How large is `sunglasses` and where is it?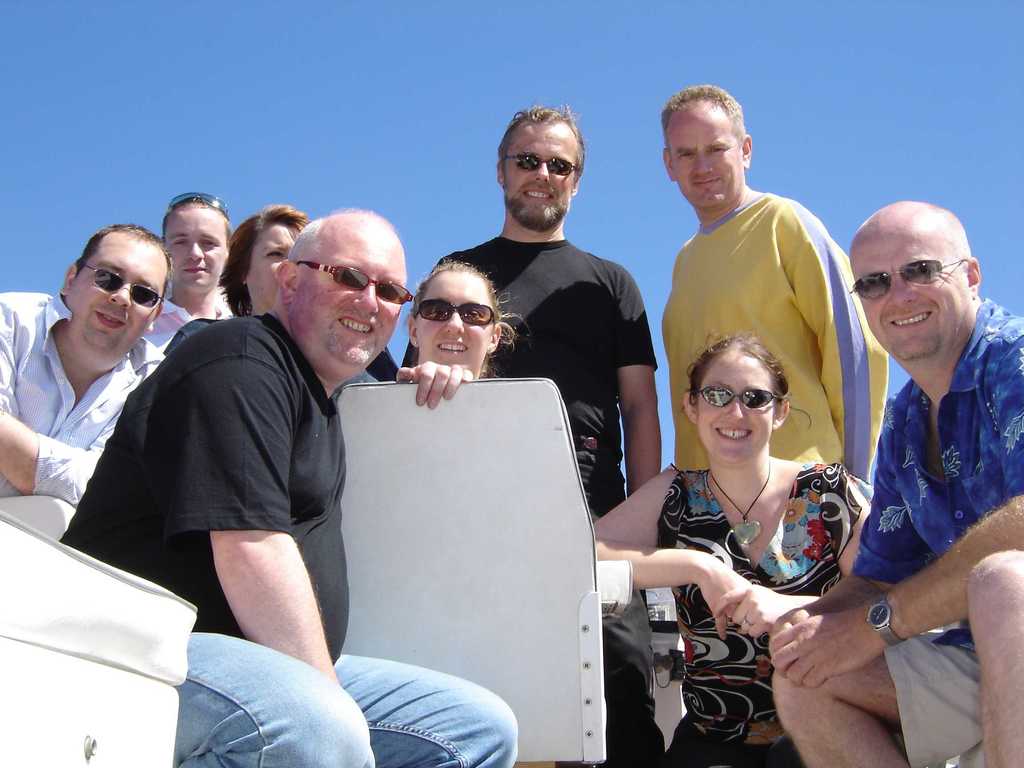
Bounding box: region(170, 193, 228, 209).
